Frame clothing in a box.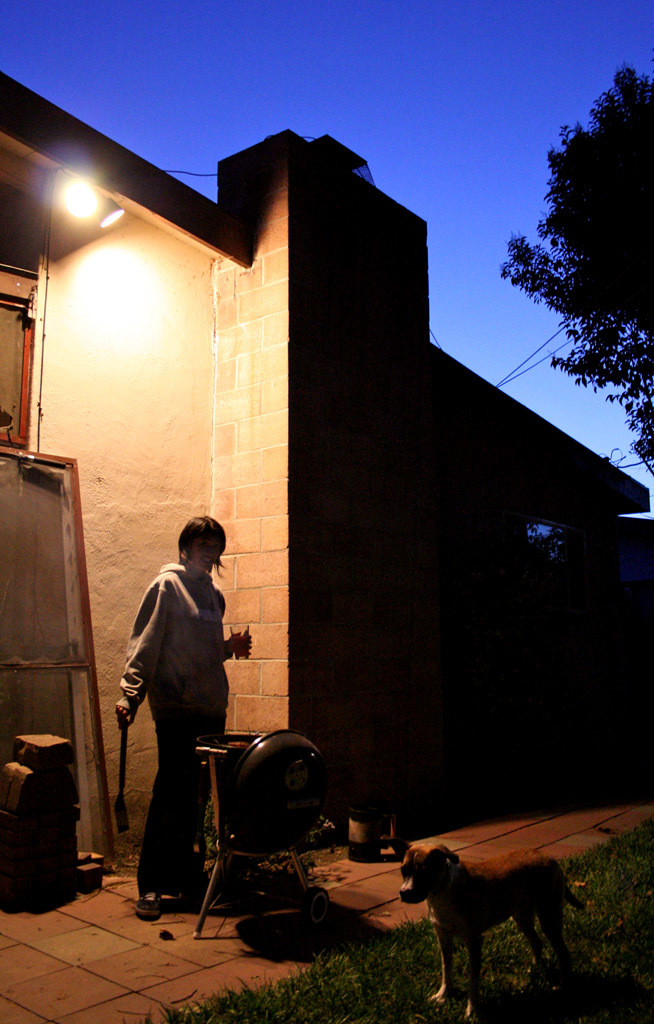
bbox(102, 553, 244, 899).
